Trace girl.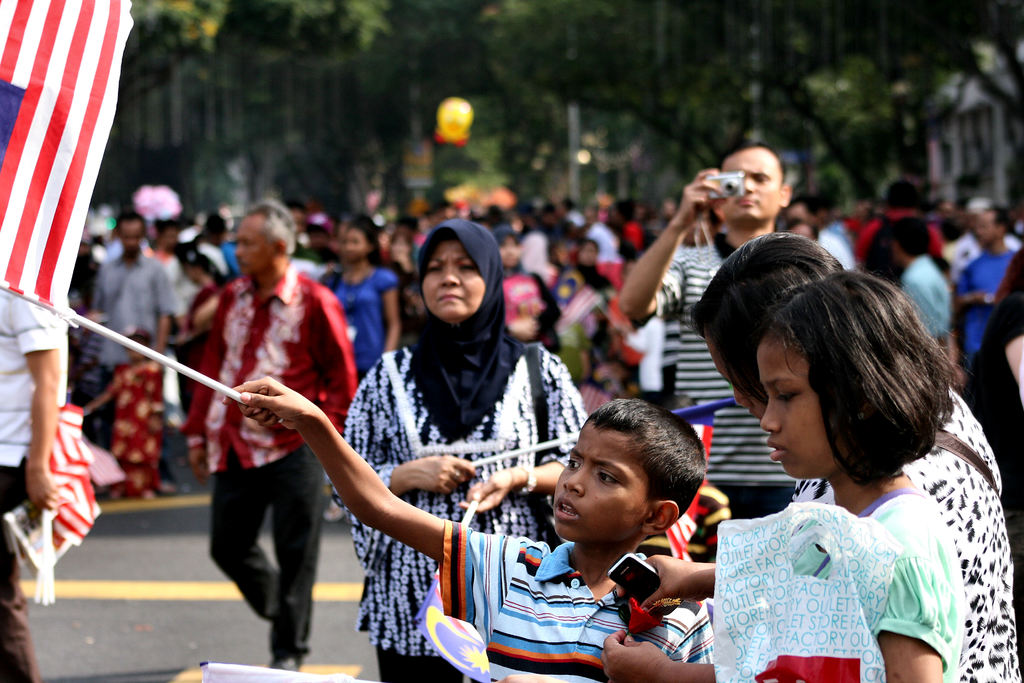
Traced to [left=611, top=261, right=961, bottom=677].
